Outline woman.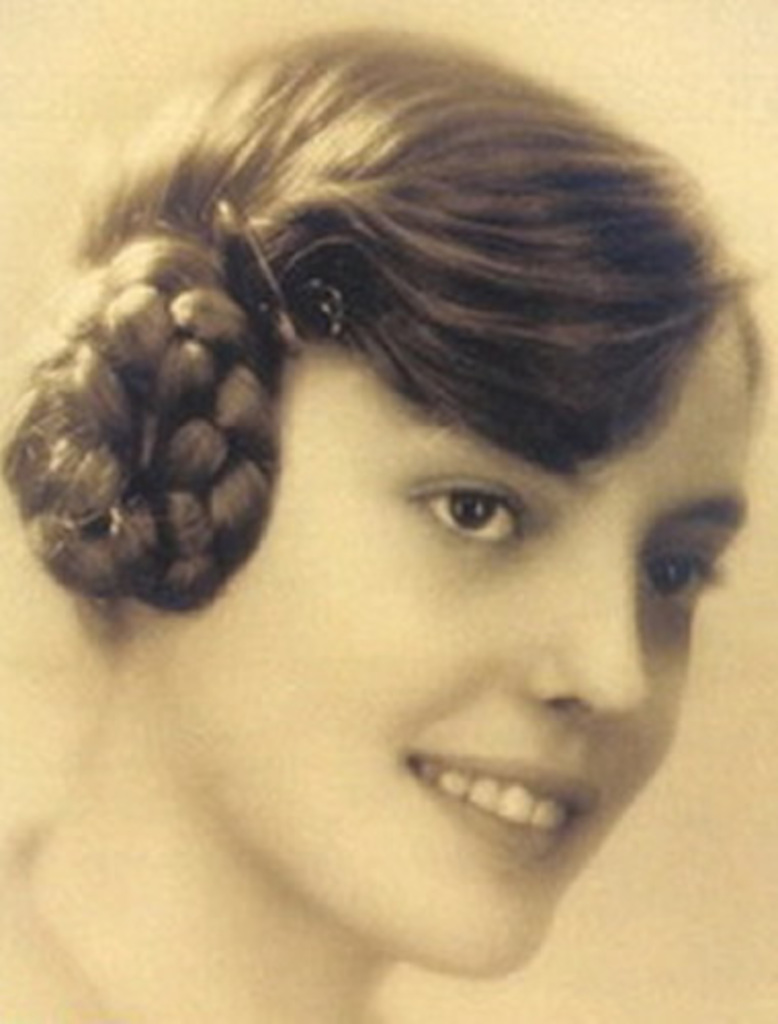
Outline: locate(0, 14, 762, 1020).
